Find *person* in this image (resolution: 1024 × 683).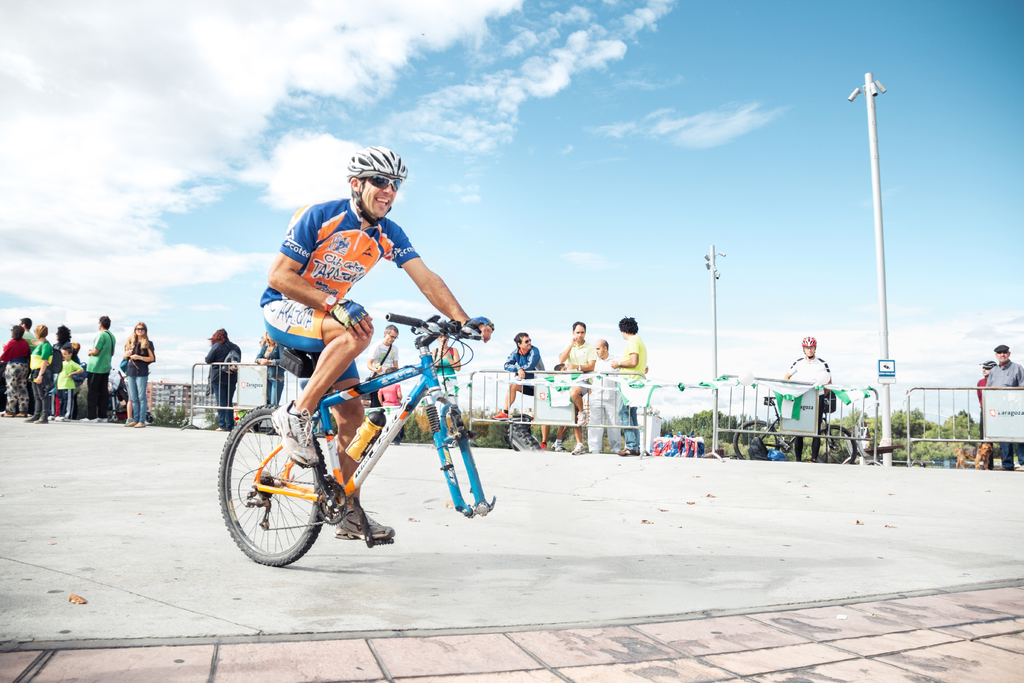
Rect(607, 316, 648, 457).
